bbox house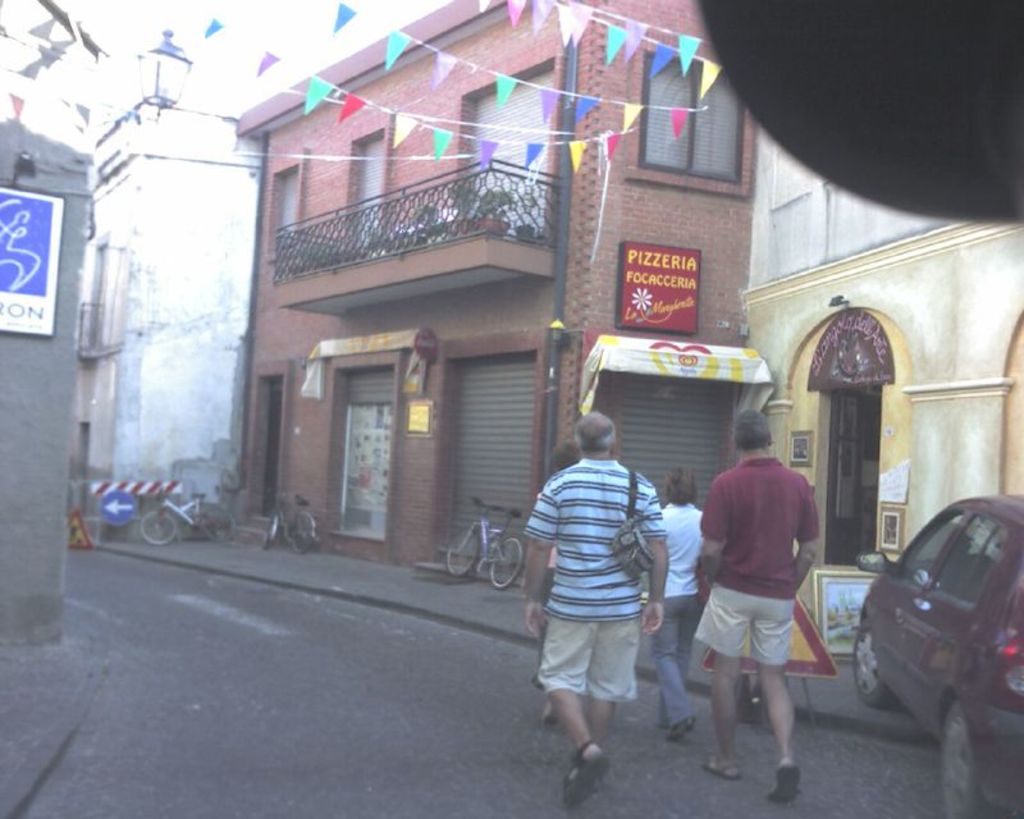
x1=216 y1=0 x2=753 y2=601
